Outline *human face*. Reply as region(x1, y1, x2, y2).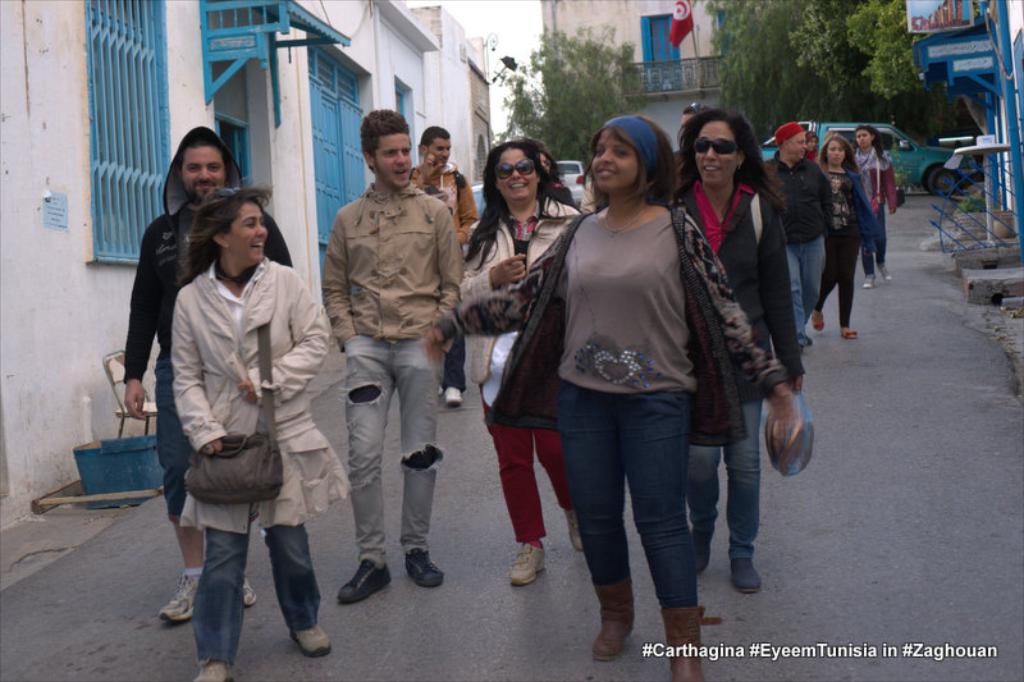
region(374, 133, 411, 188).
